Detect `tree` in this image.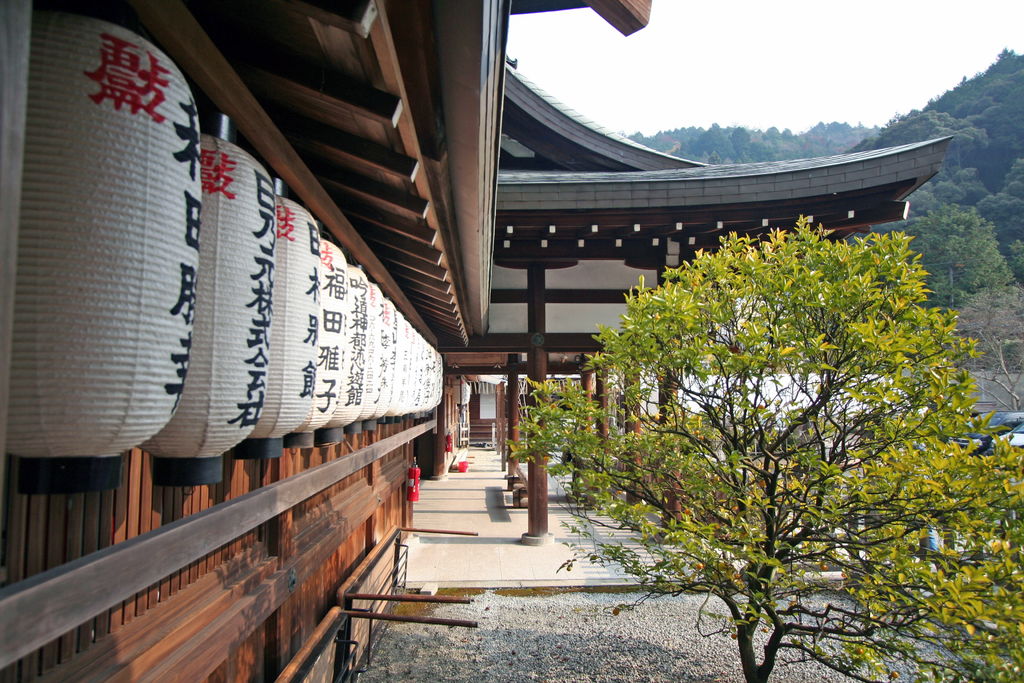
Detection: l=580, t=208, r=988, b=636.
